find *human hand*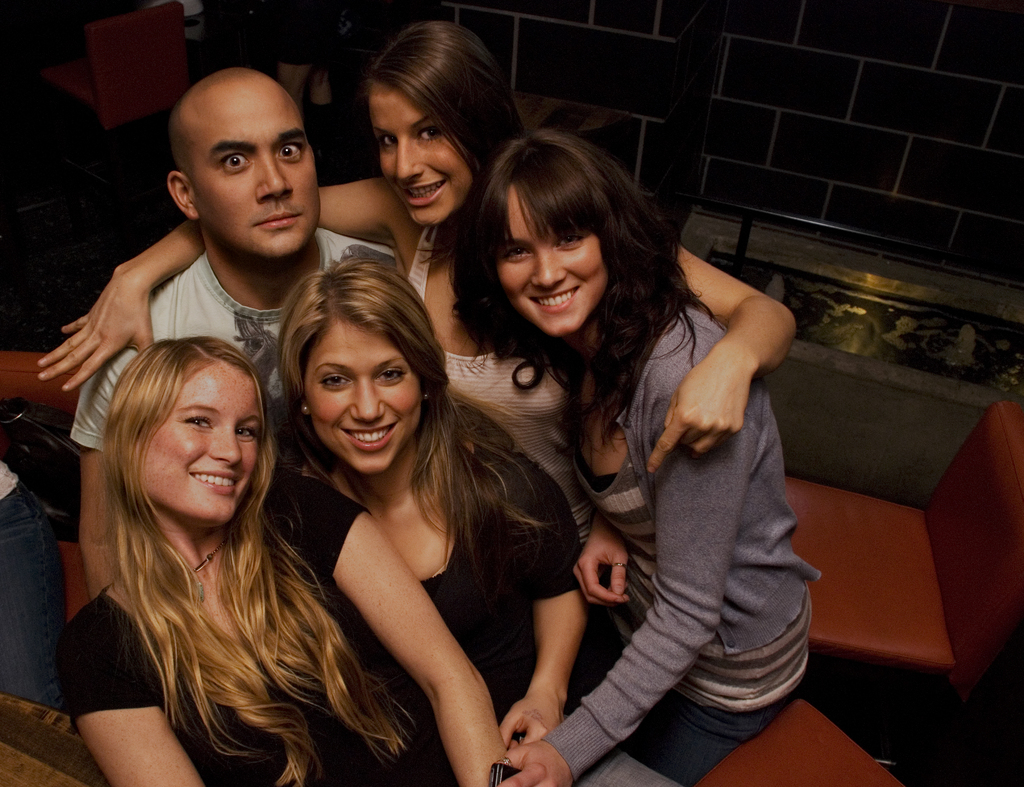
rect(497, 695, 565, 752)
